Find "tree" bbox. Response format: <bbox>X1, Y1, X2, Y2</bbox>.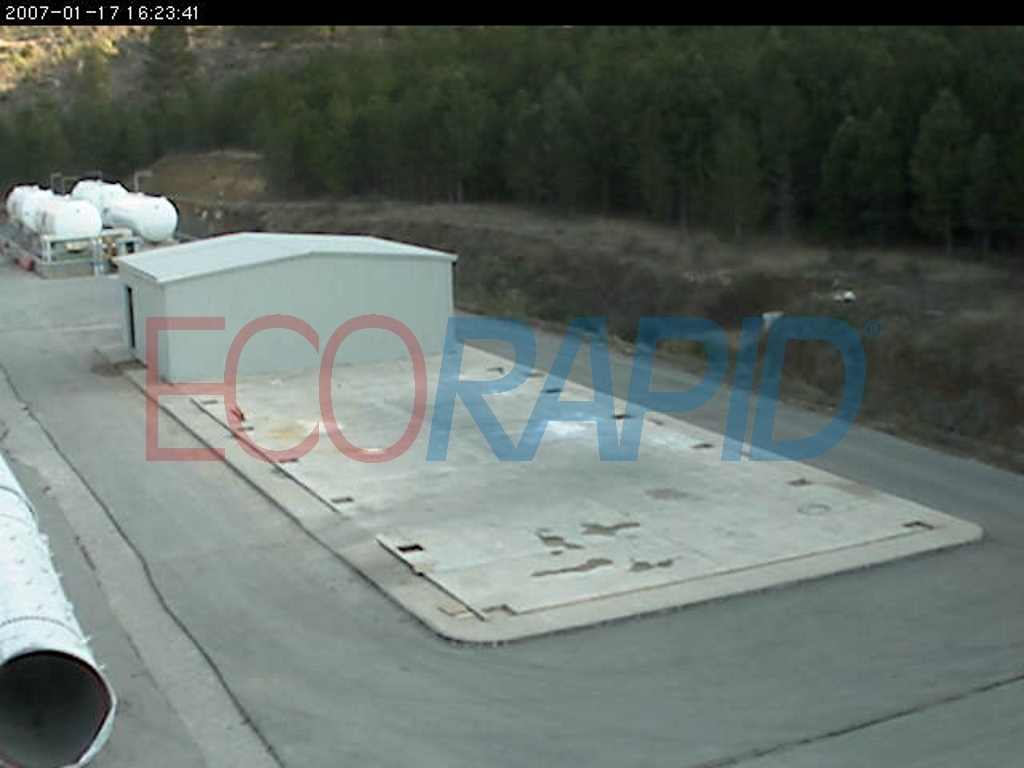
<bbox>417, 28, 463, 90</bbox>.
